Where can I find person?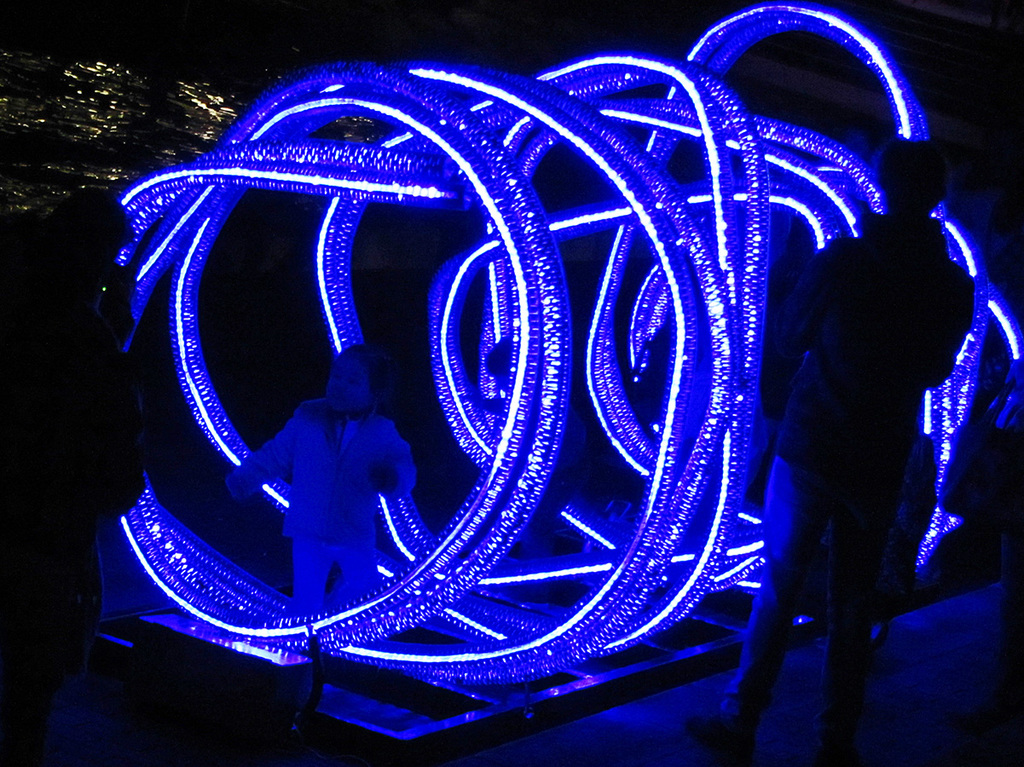
You can find it at 5/187/152/766.
